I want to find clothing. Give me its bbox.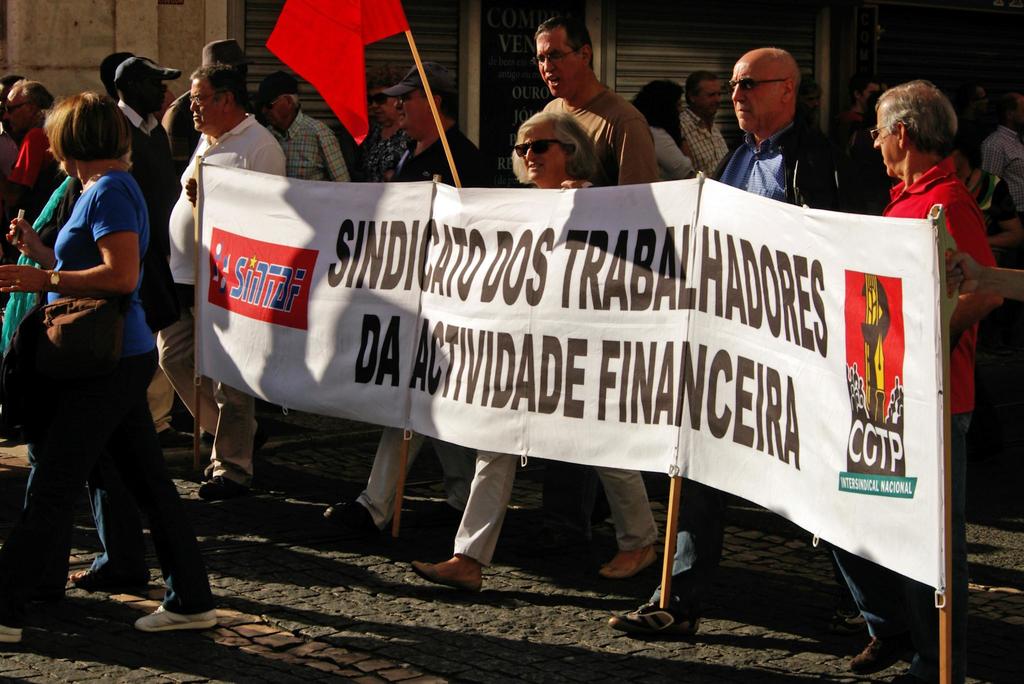
[538, 83, 653, 174].
